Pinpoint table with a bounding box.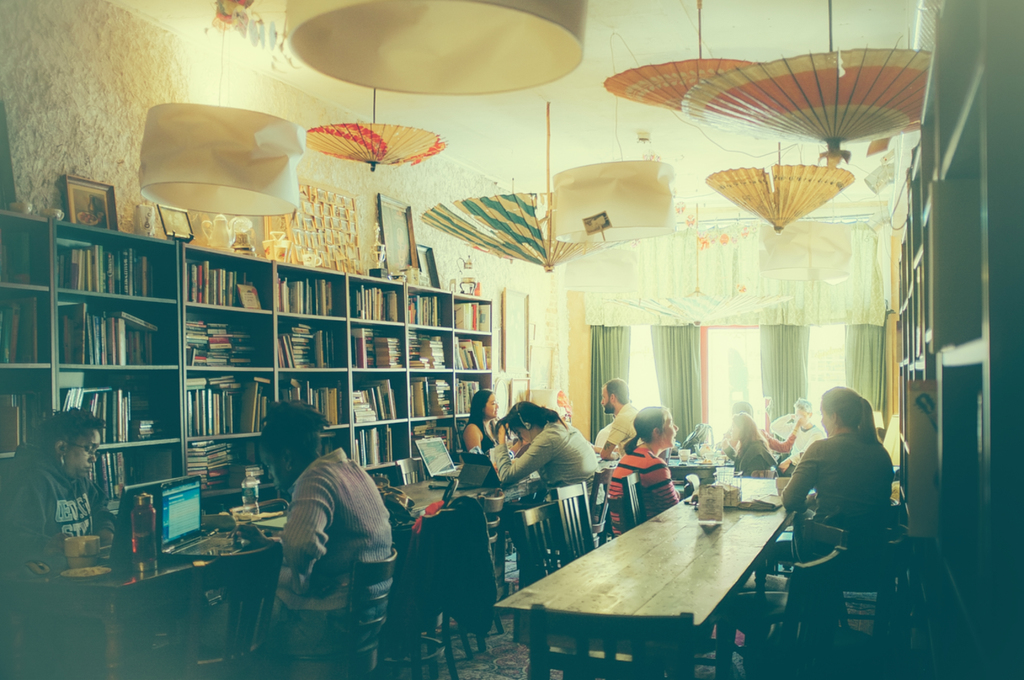
(left=493, top=472, right=819, bottom=660).
